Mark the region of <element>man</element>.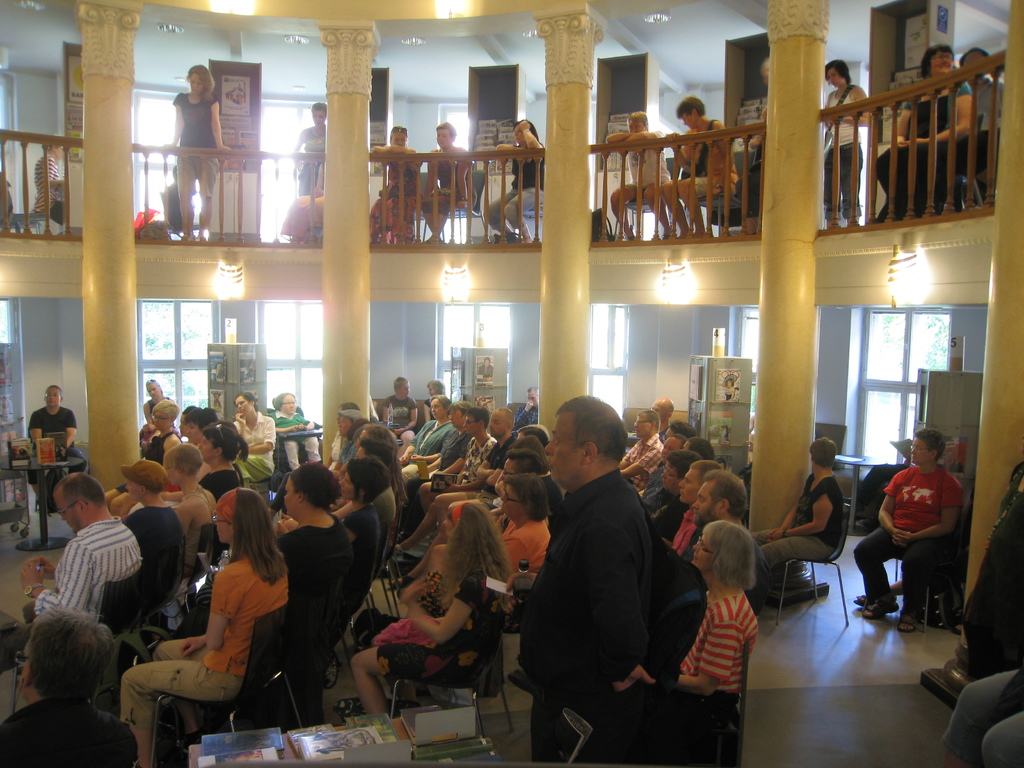
Region: 0/602/136/767.
